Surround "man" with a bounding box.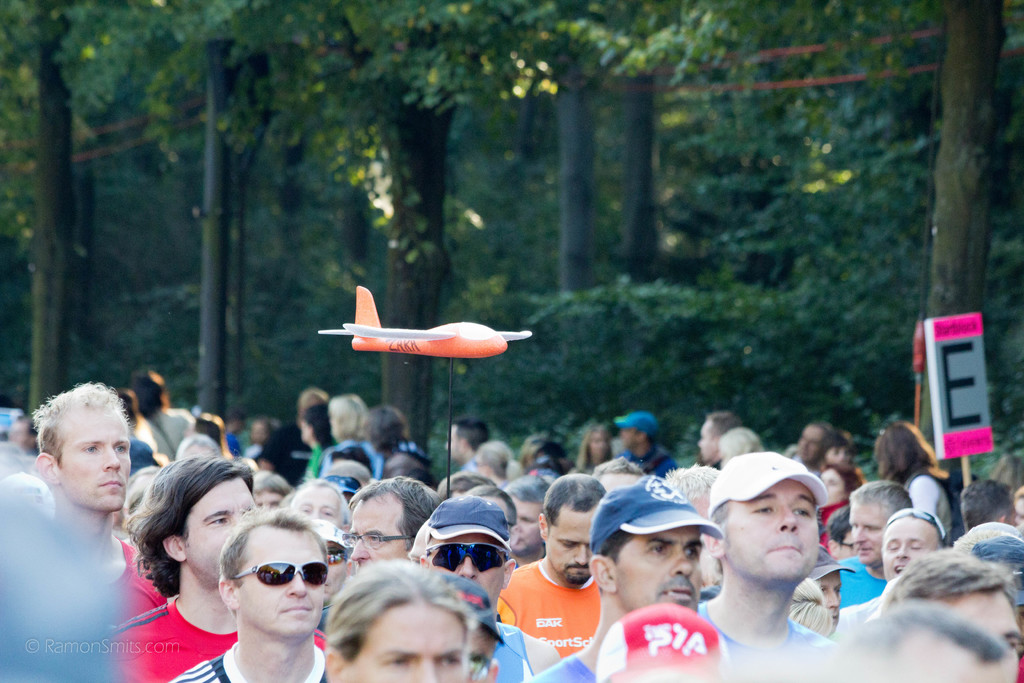
[109,454,324,682].
